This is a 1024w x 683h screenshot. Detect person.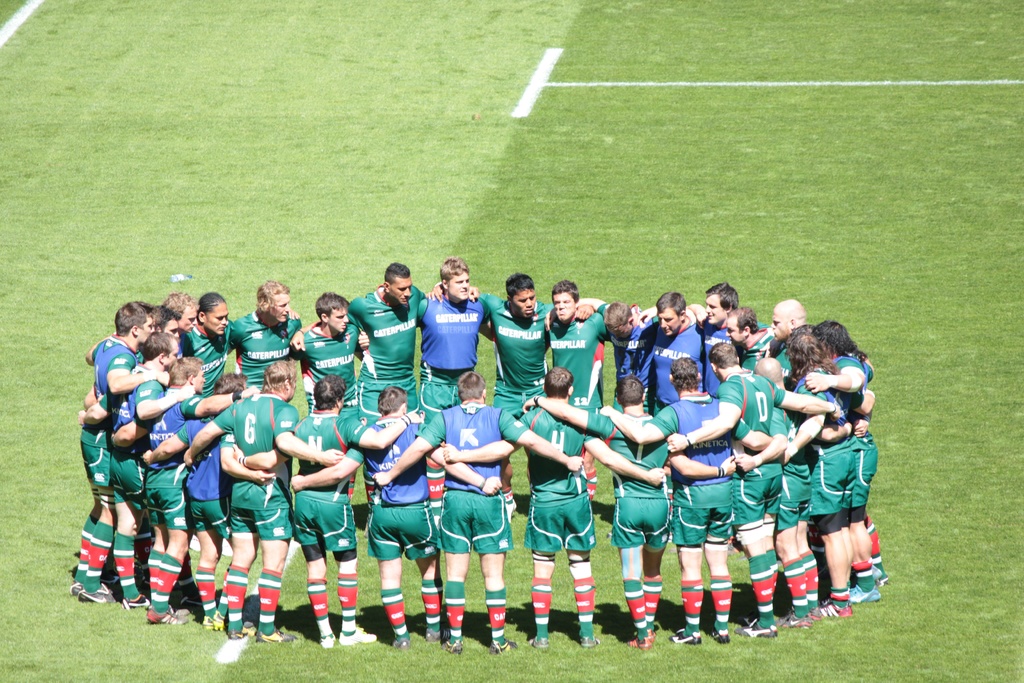
(179, 358, 342, 641).
